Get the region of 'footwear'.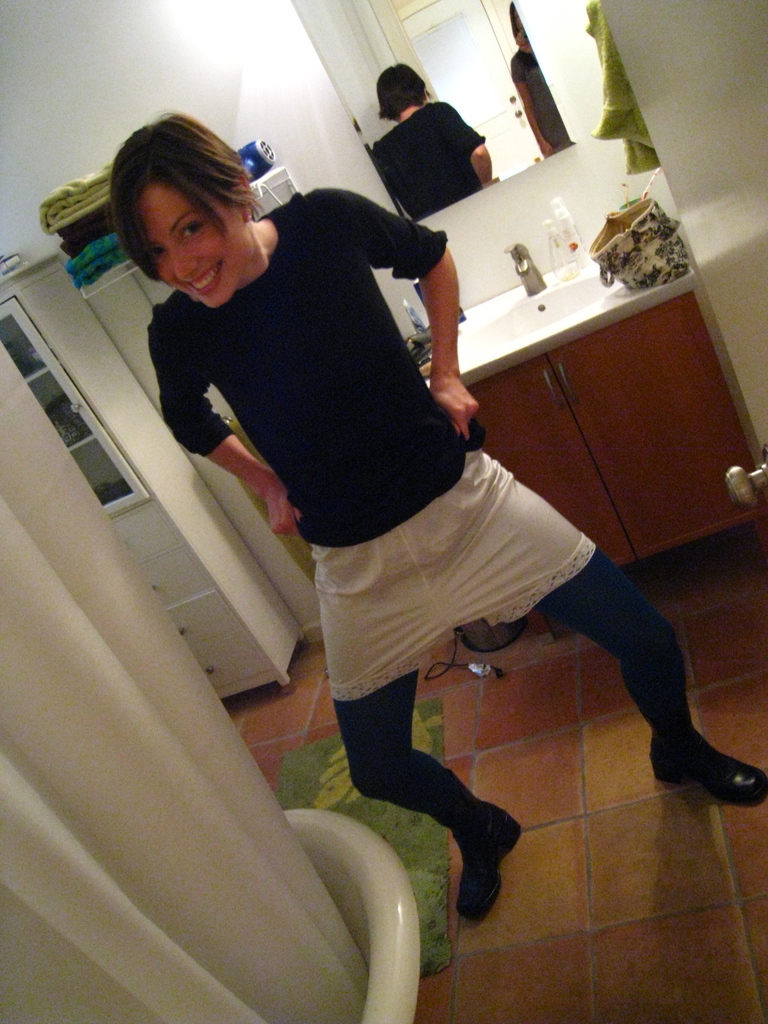
(x1=653, y1=735, x2=767, y2=807).
